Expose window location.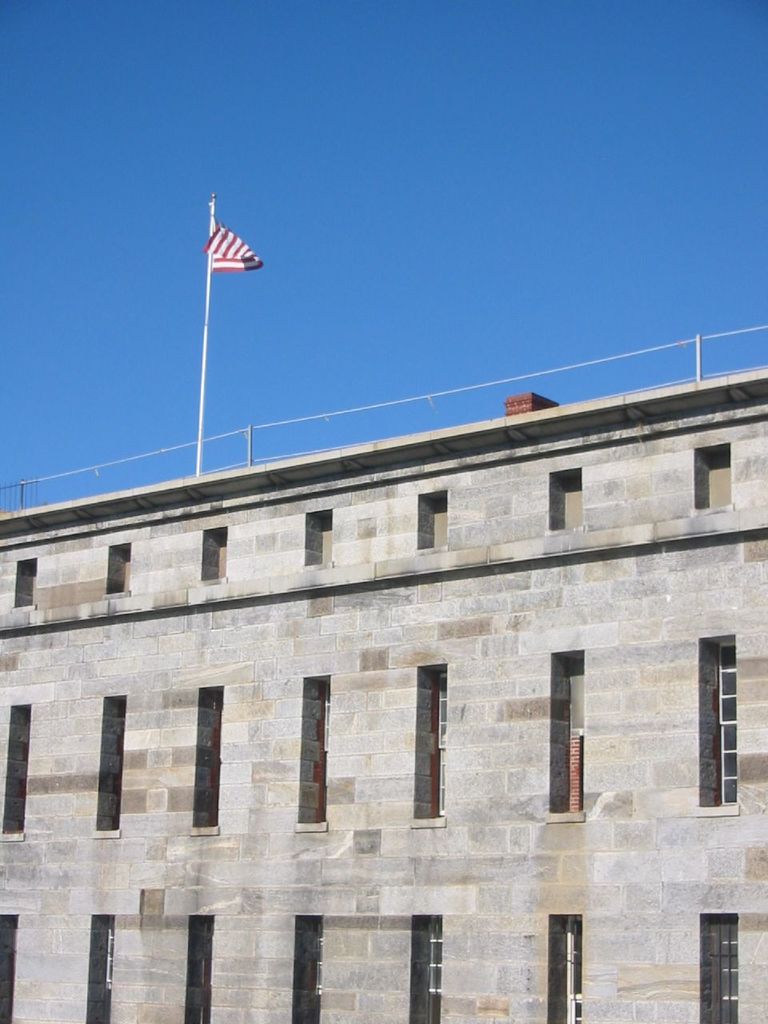
Exposed at box=[695, 450, 732, 501].
